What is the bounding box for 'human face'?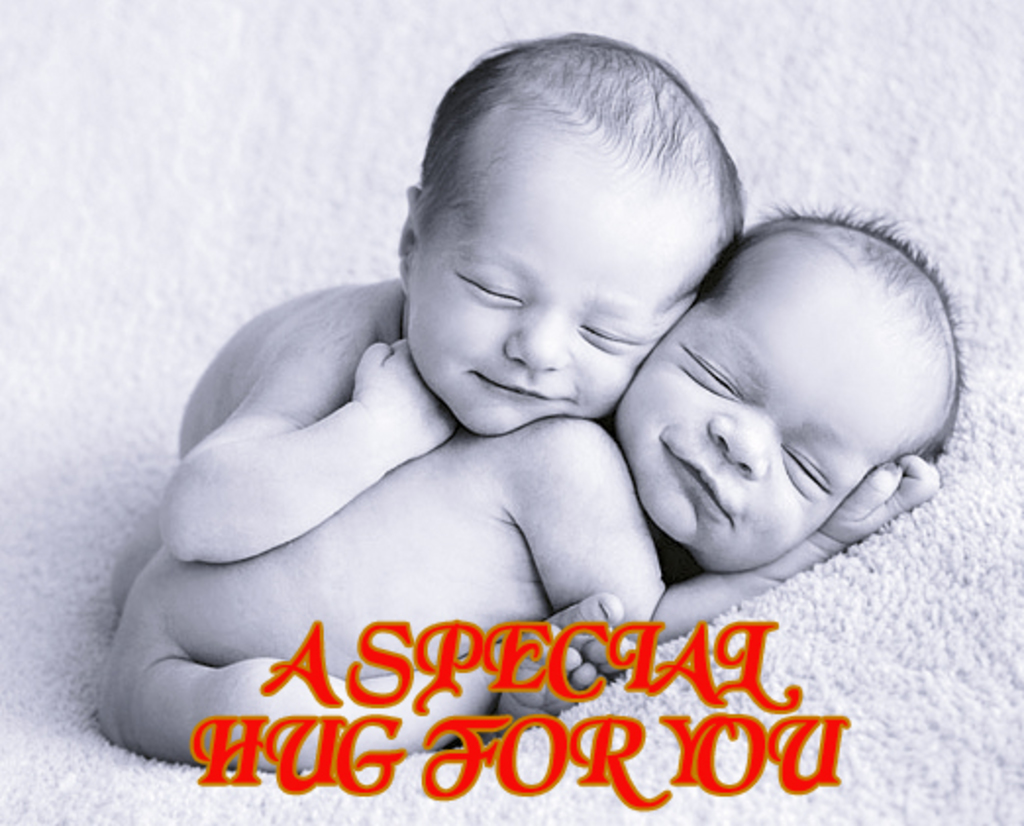
[614, 271, 877, 581].
